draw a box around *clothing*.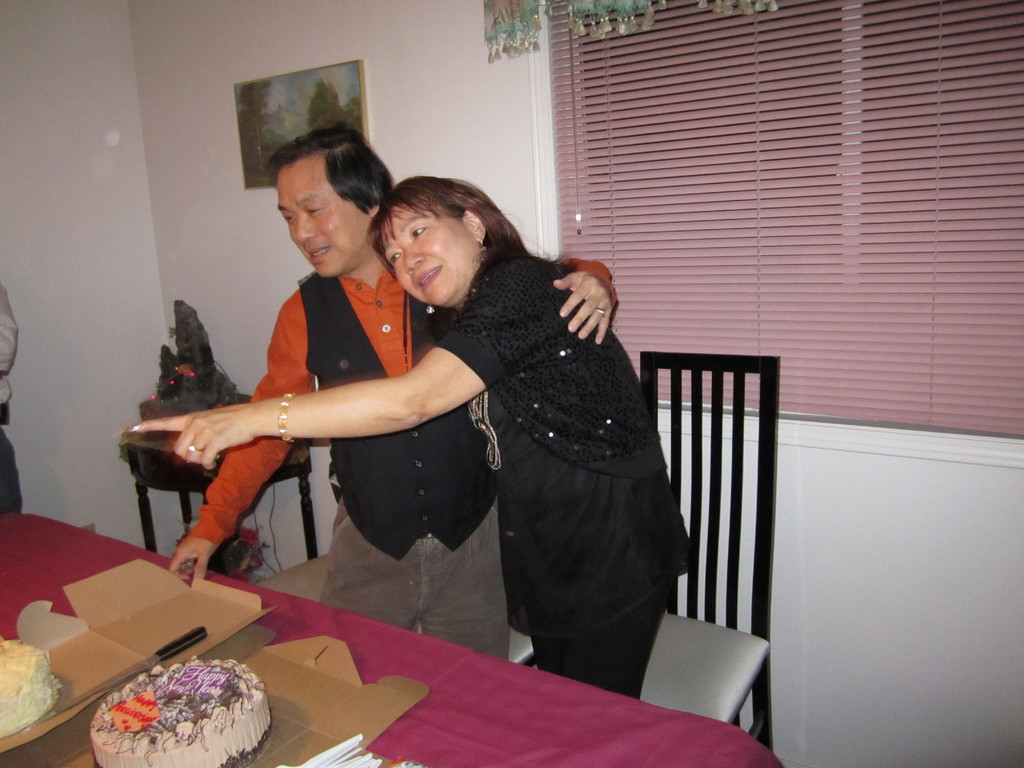
pyautogui.locateOnScreen(180, 262, 612, 696).
